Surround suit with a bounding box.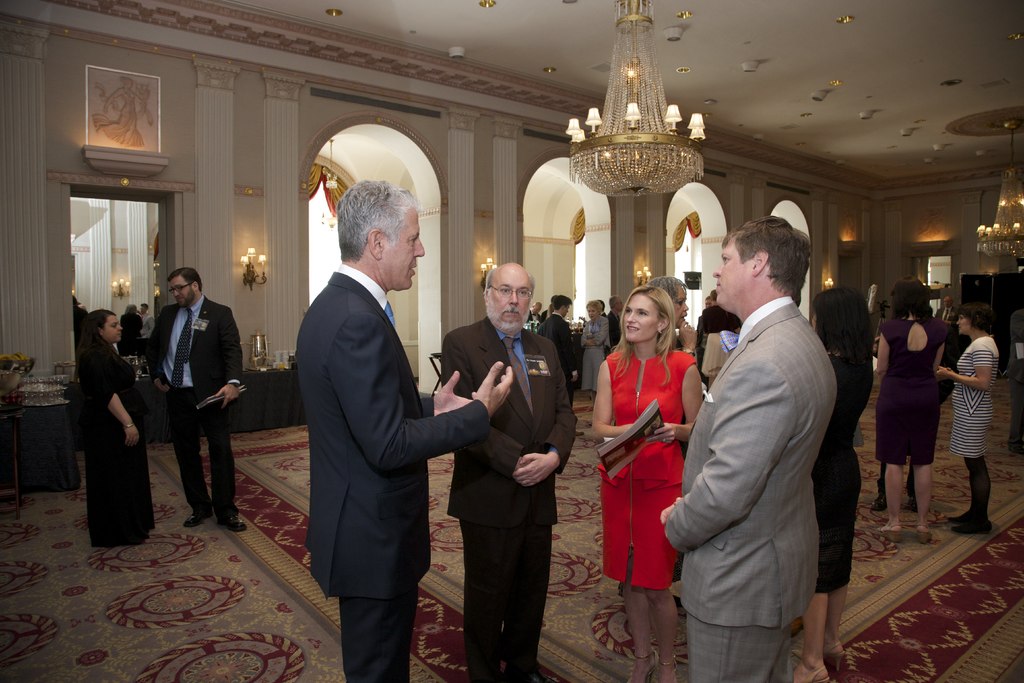
<region>149, 295, 241, 520</region>.
